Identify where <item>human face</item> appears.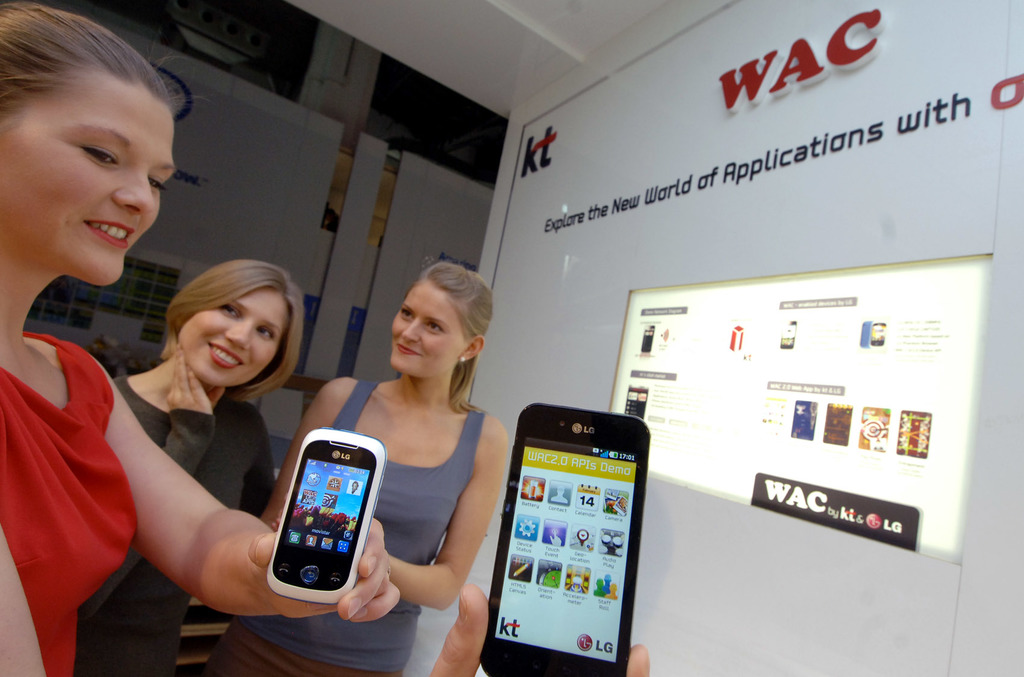
Appears at bbox=(174, 288, 285, 388).
